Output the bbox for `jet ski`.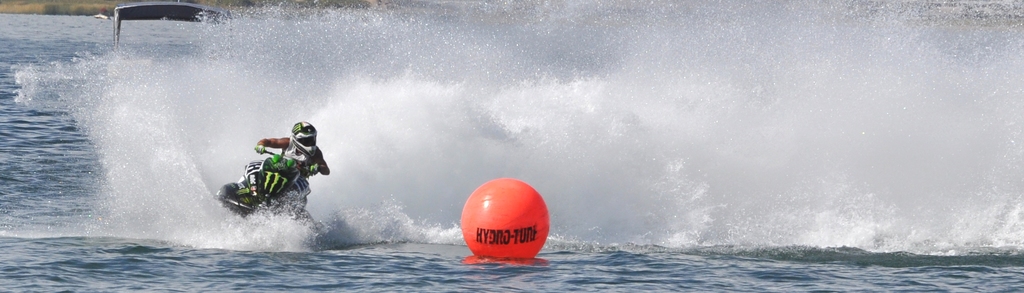
rect(214, 147, 323, 227).
